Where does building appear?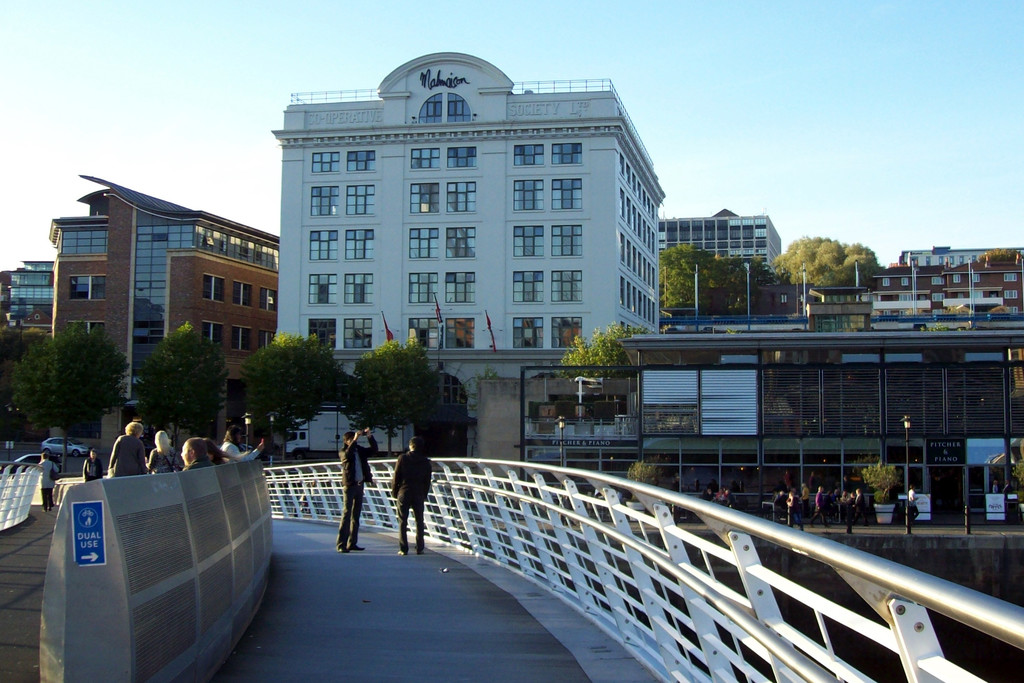
Appears at box(47, 176, 278, 414).
